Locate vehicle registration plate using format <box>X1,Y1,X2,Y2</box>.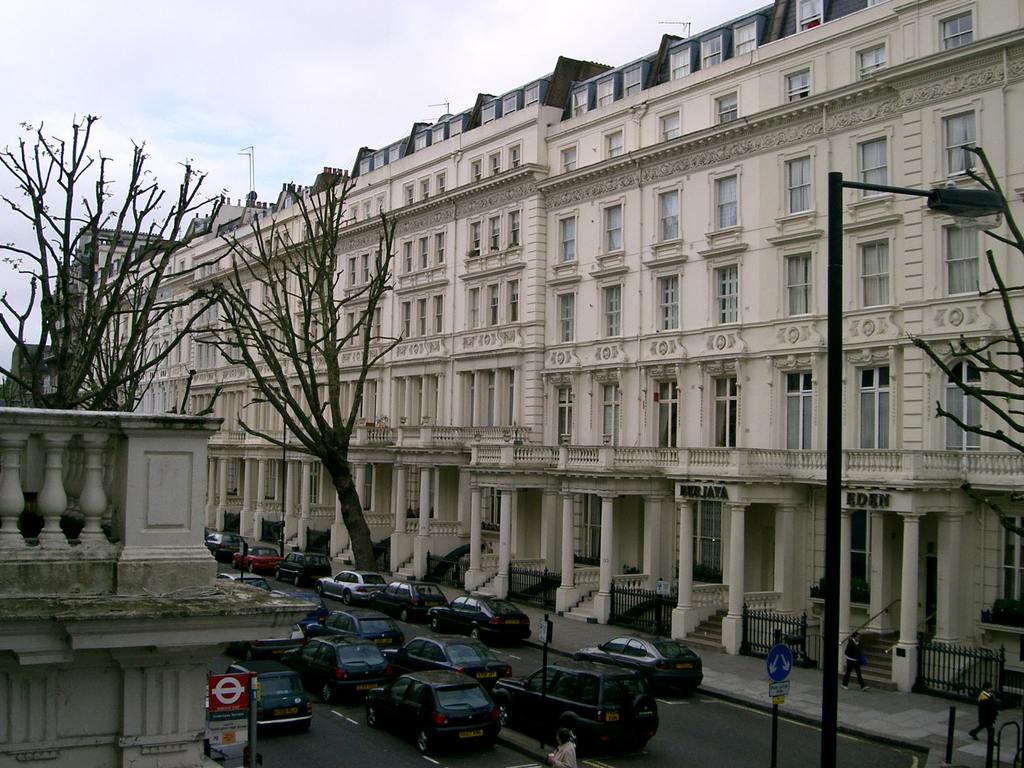
<box>476,671,499,680</box>.
